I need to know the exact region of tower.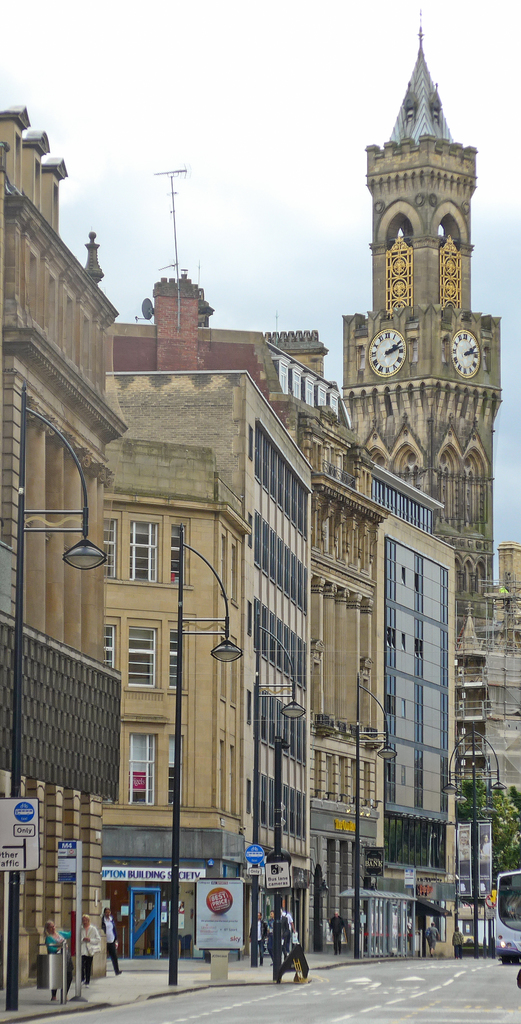
Region: bbox(309, 416, 381, 949).
